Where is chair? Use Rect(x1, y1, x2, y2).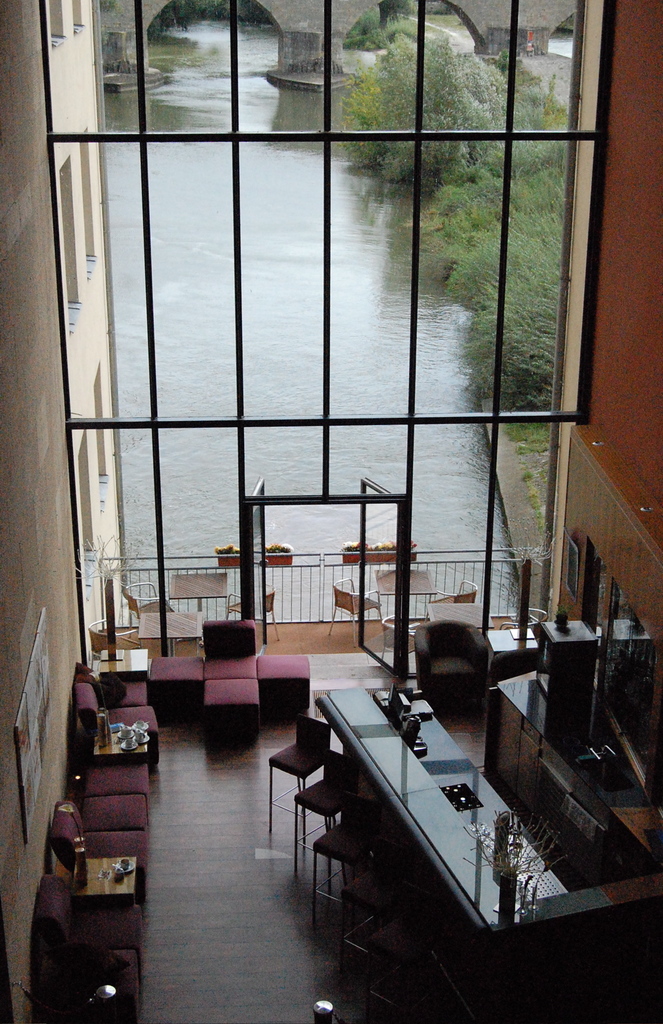
Rect(441, 578, 483, 611).
